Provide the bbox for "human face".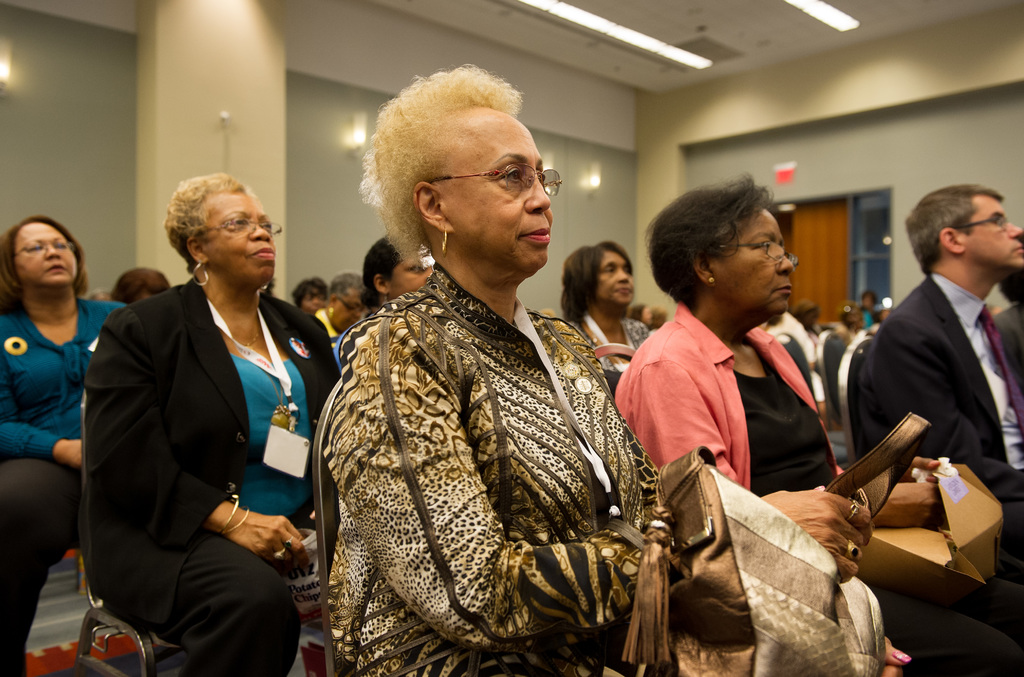
bbox=[447, 121, 552, 273].
